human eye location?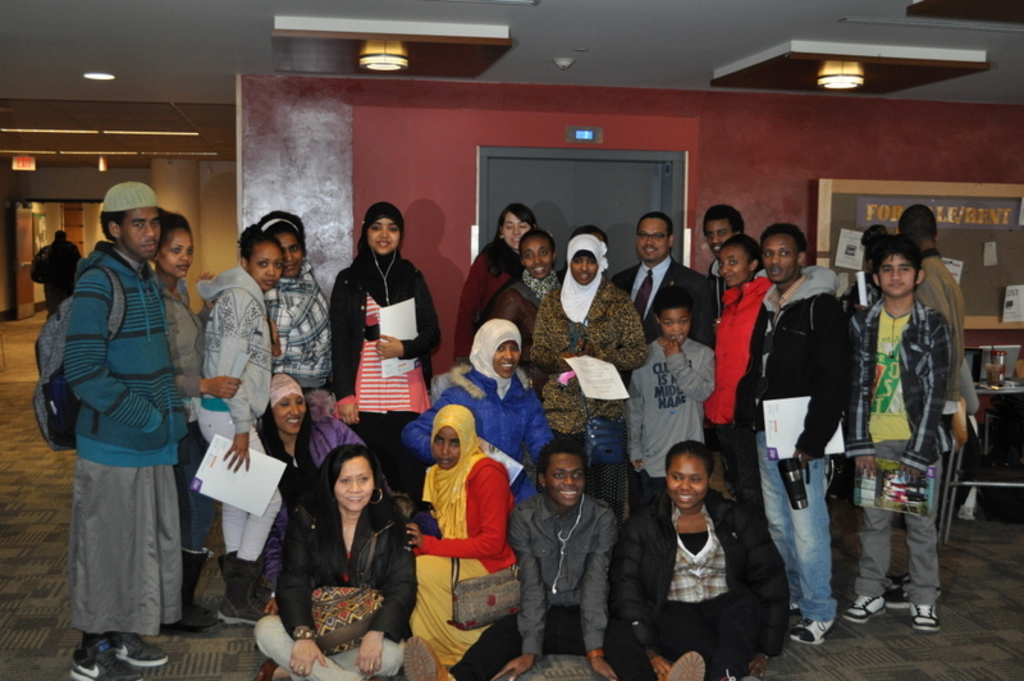
Rect(520, 221, 529, 228)
